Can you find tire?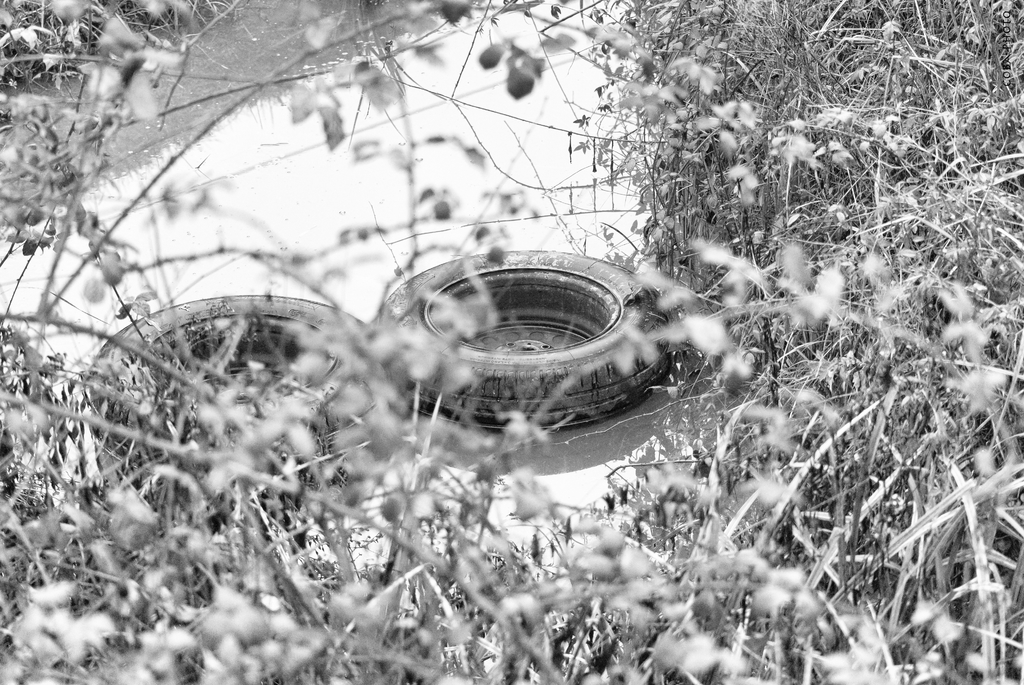
Yes, bounding box: crop(380, 255, 678, 427).
